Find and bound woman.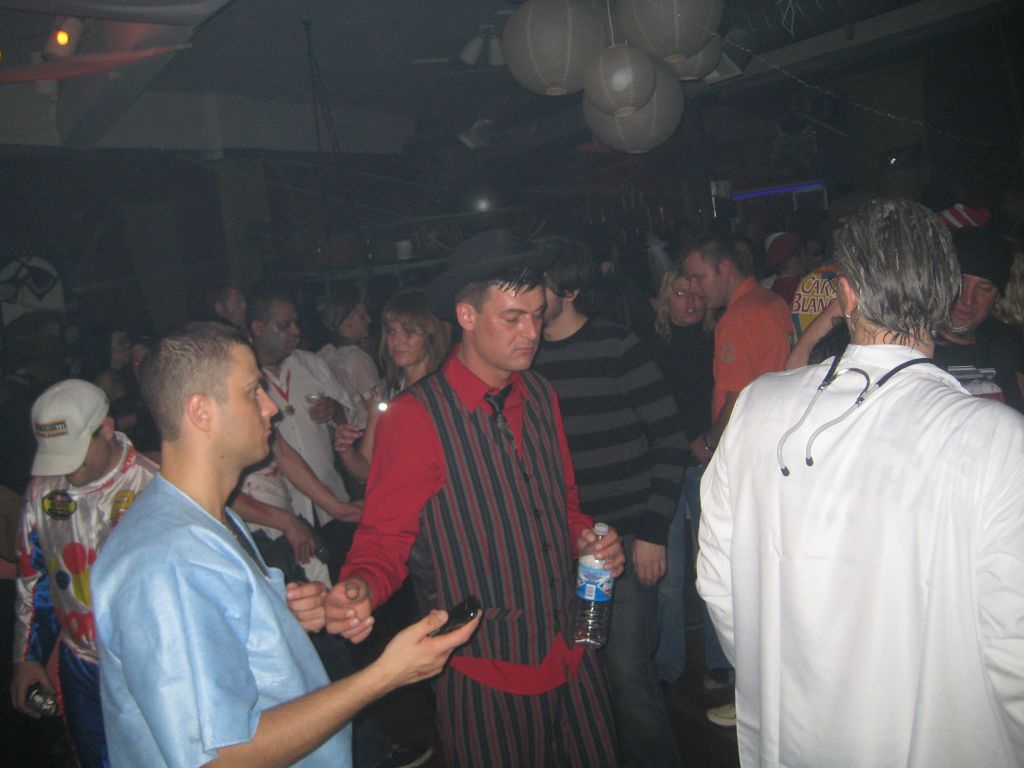
Bound: (327,274,467,502).
